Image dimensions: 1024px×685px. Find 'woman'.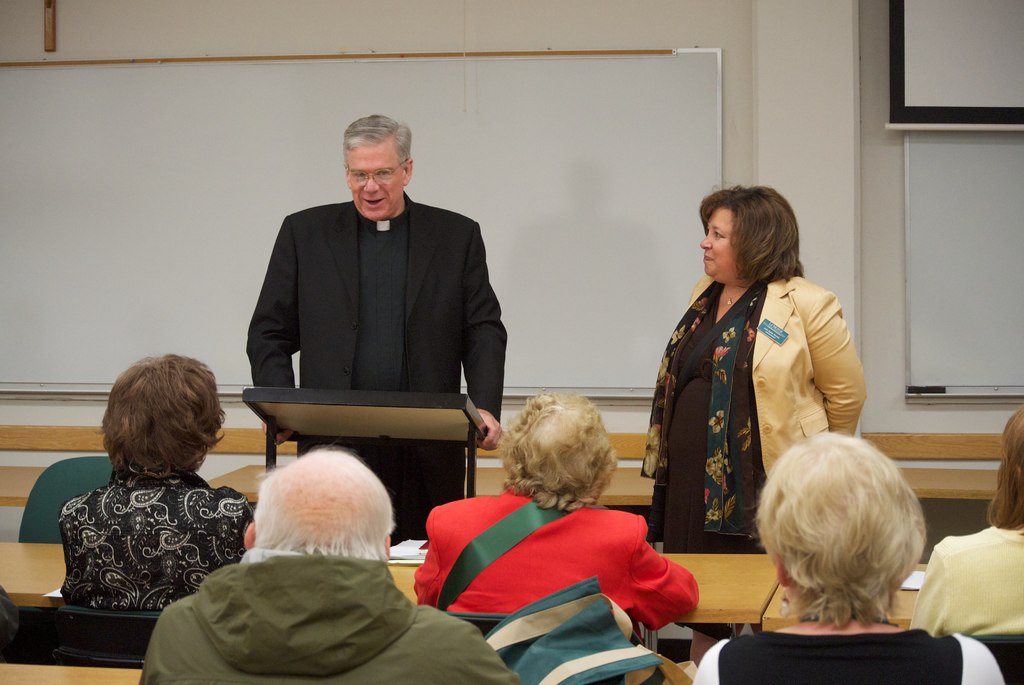
412,391,701,640.
